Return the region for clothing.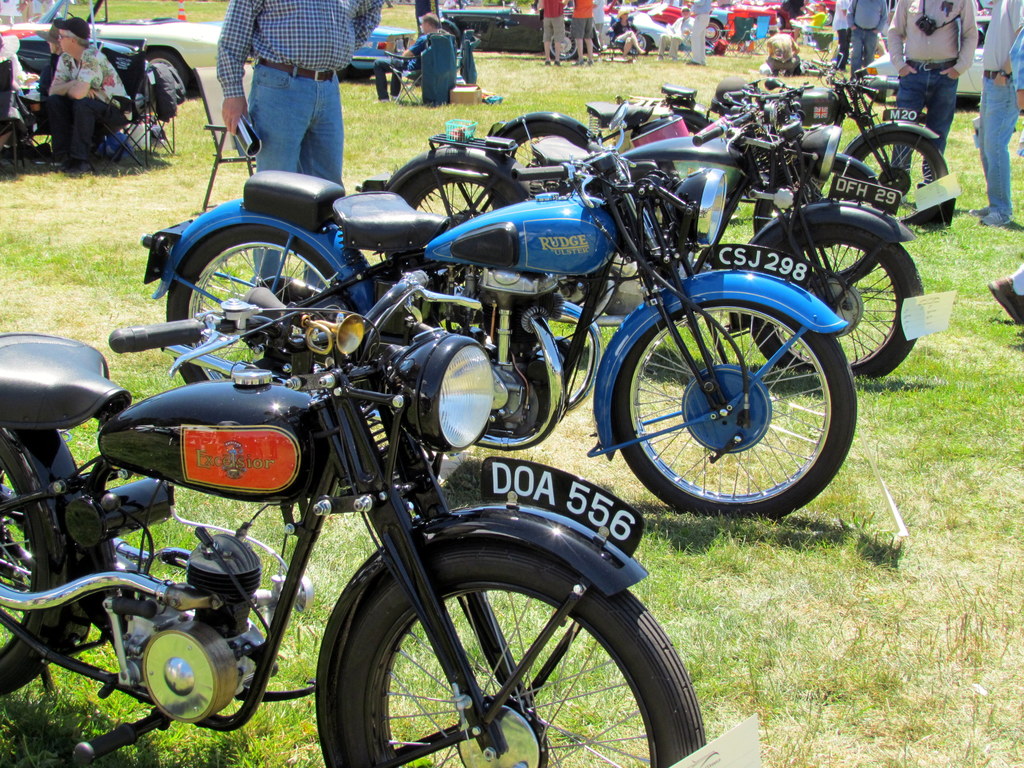
region(975, 0, 1023, 212).
